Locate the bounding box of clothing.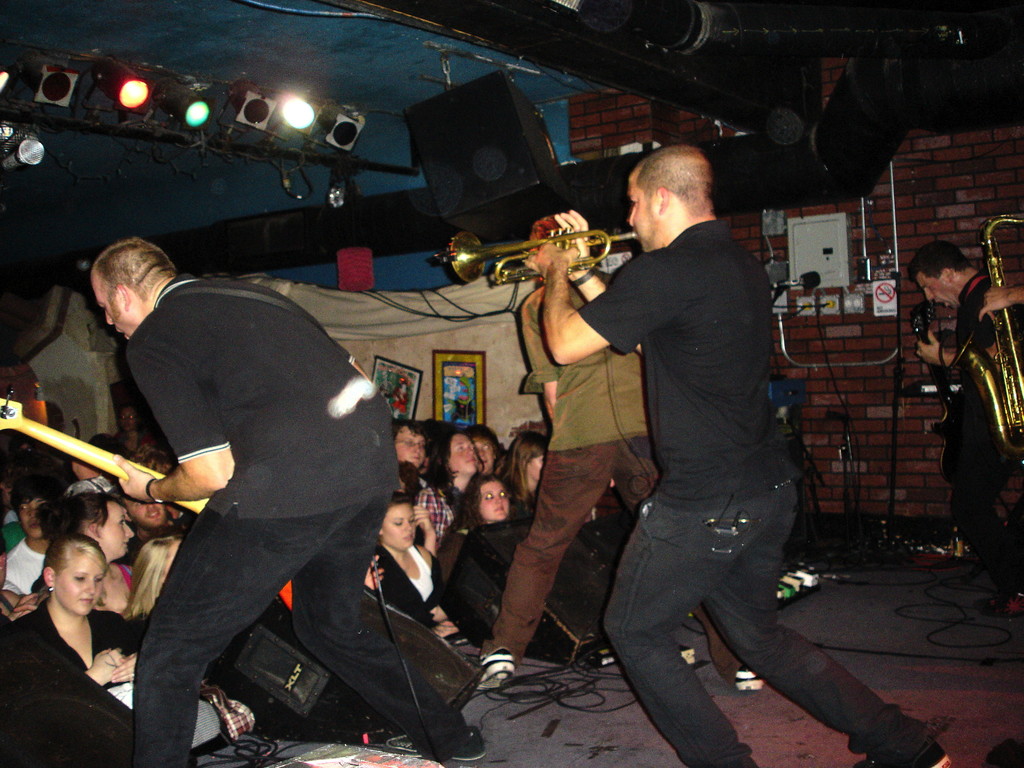
Bounding box: pyautogui.locateOnScreen(576, 214, 944, 767).
